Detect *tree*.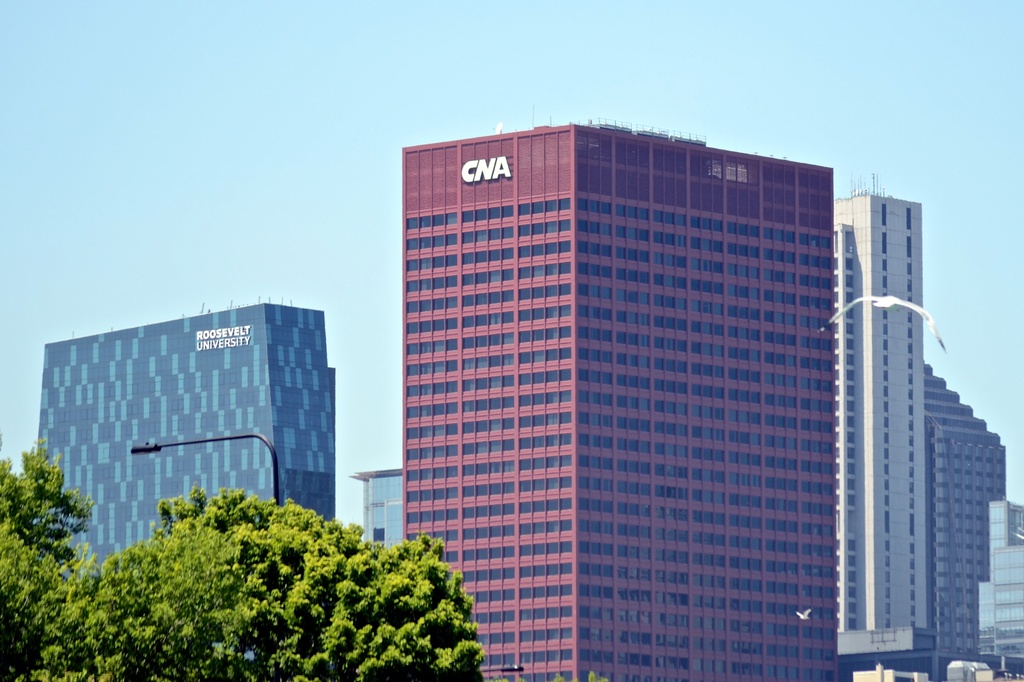
Detected at {"x1": 38, "y1": 484, "x2": 497, "y2": 655}.
